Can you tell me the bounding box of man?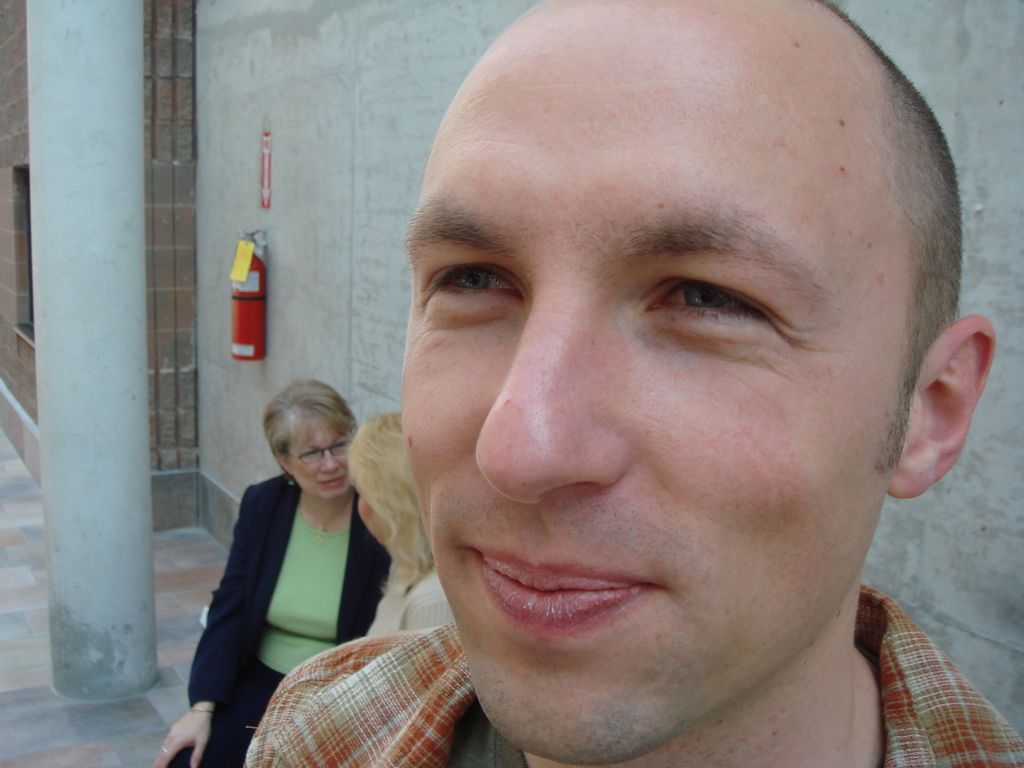
{"left": 238, "top": 0, "right": 1023, "bottom": 767}.
